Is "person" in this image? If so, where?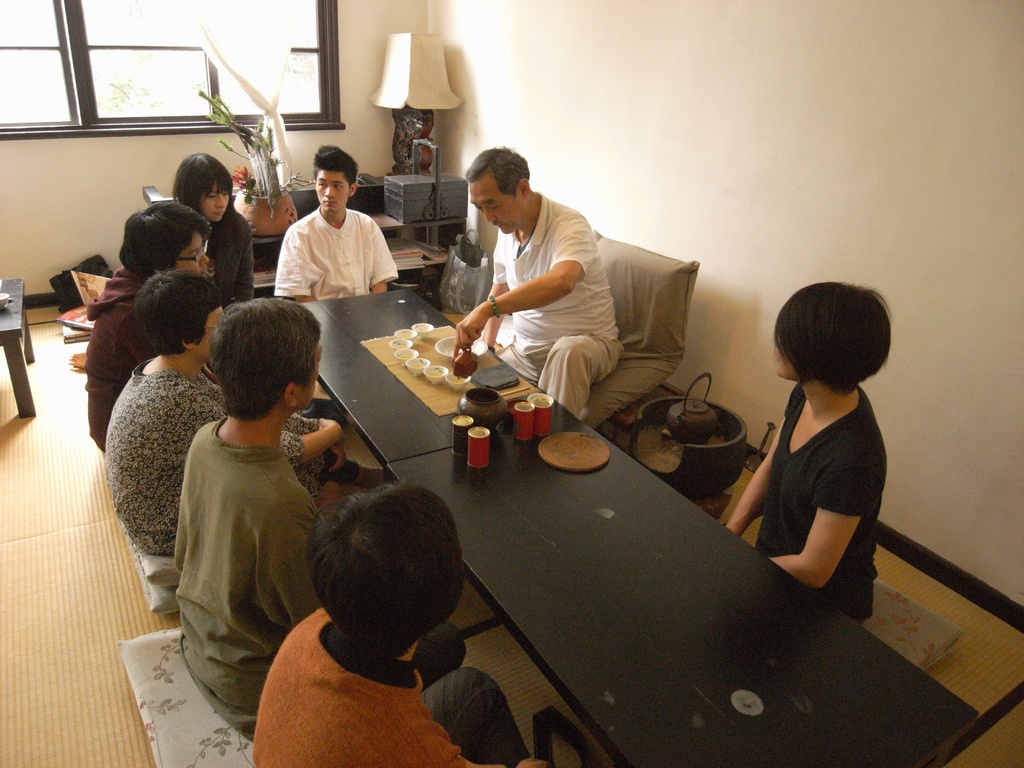
Yes, at Rect(253, 478, 551, 766).
